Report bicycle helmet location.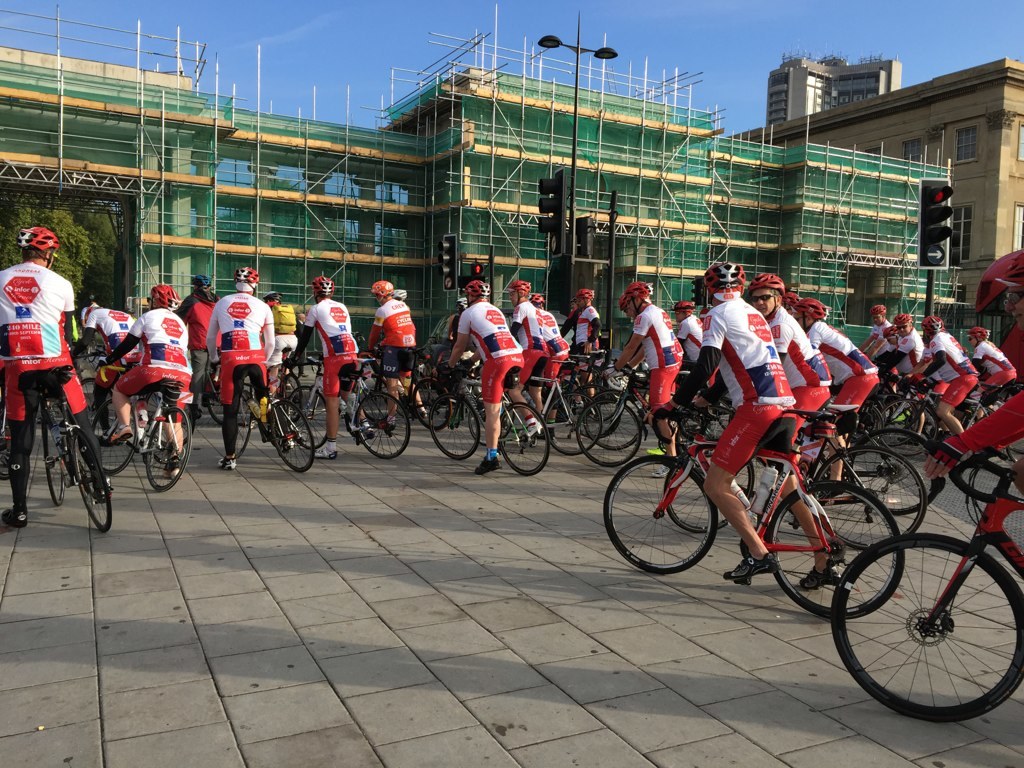
Report: (x1=697, y1=260, x2=742, y2=298).
